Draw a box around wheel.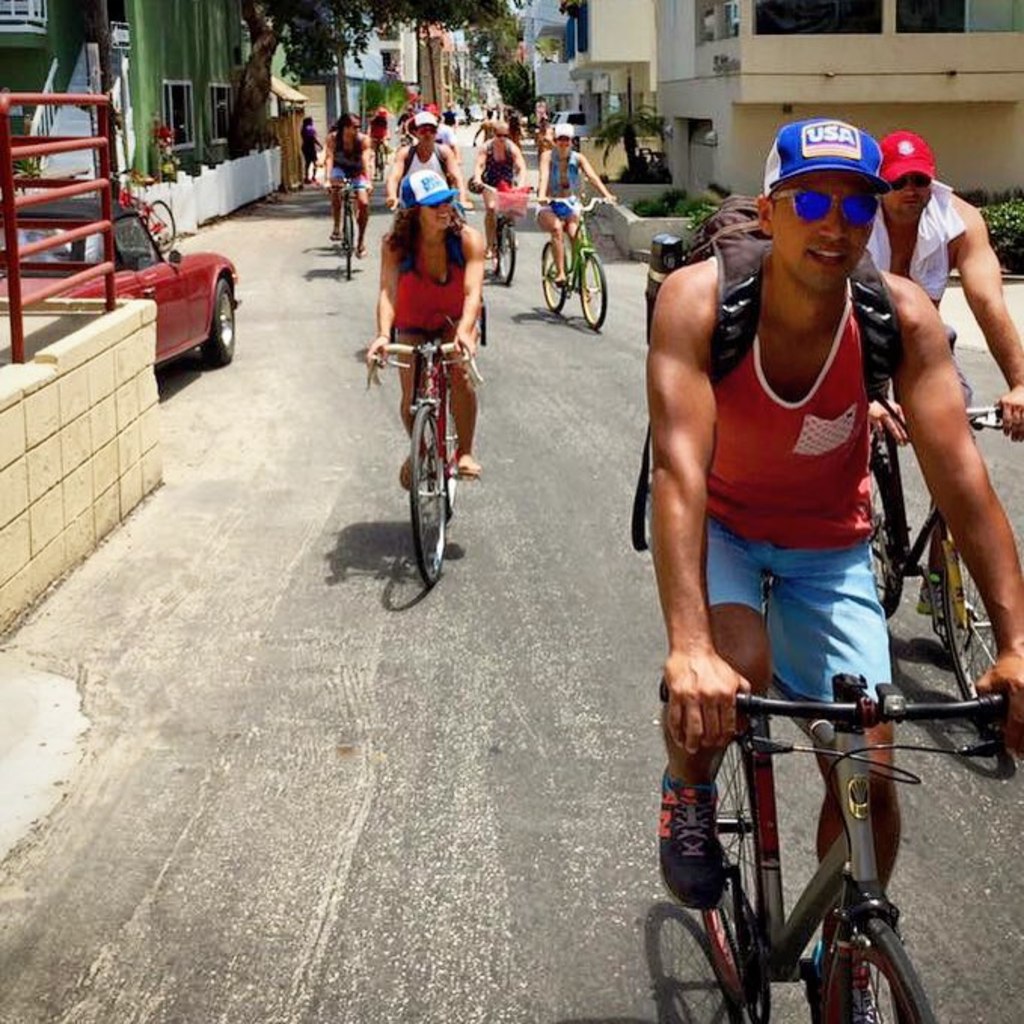
[x1=196, y1=264, x2=237, y2=369].
